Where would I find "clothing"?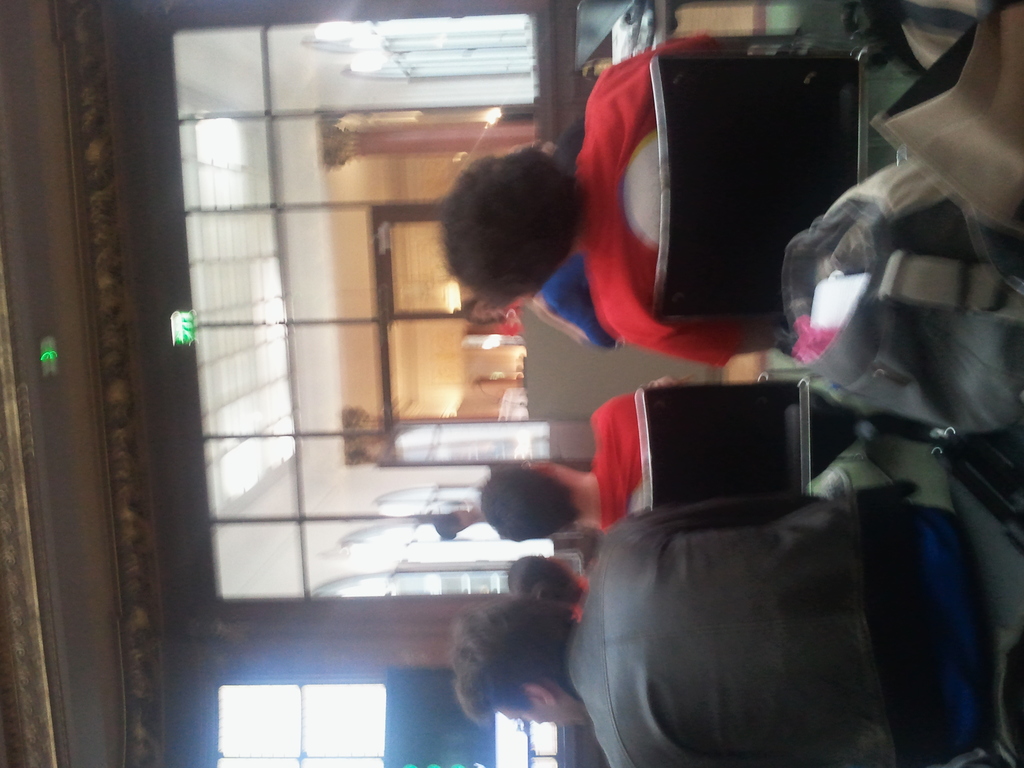
At pyautogui.locateOnScreen(604, 467, 1023, 767).
